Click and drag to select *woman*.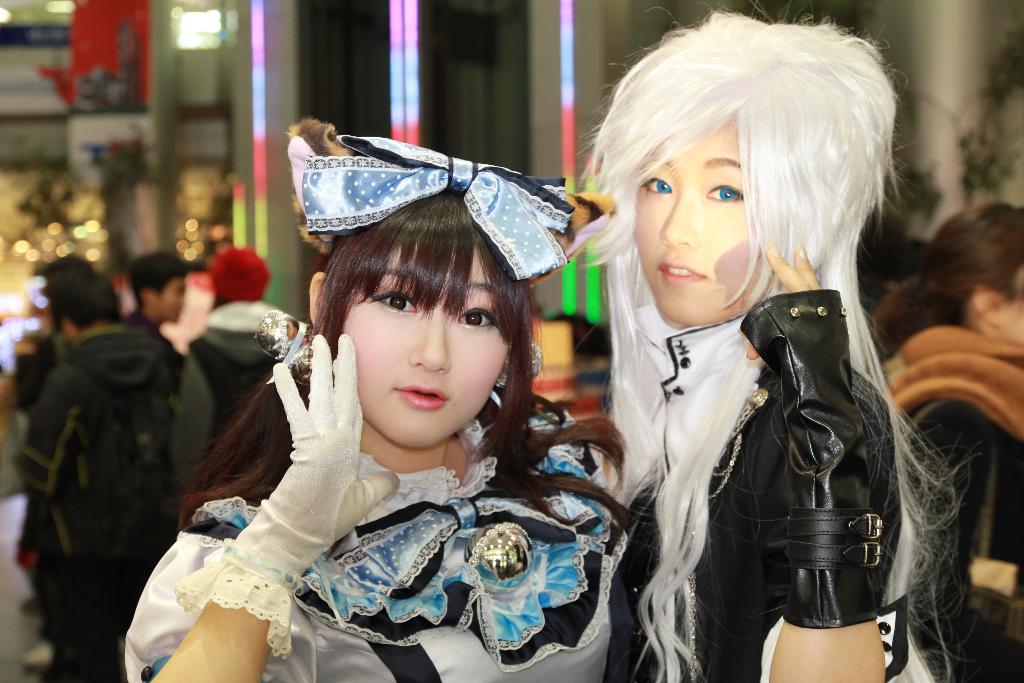
Selection: 569, 3, 969, 682.
